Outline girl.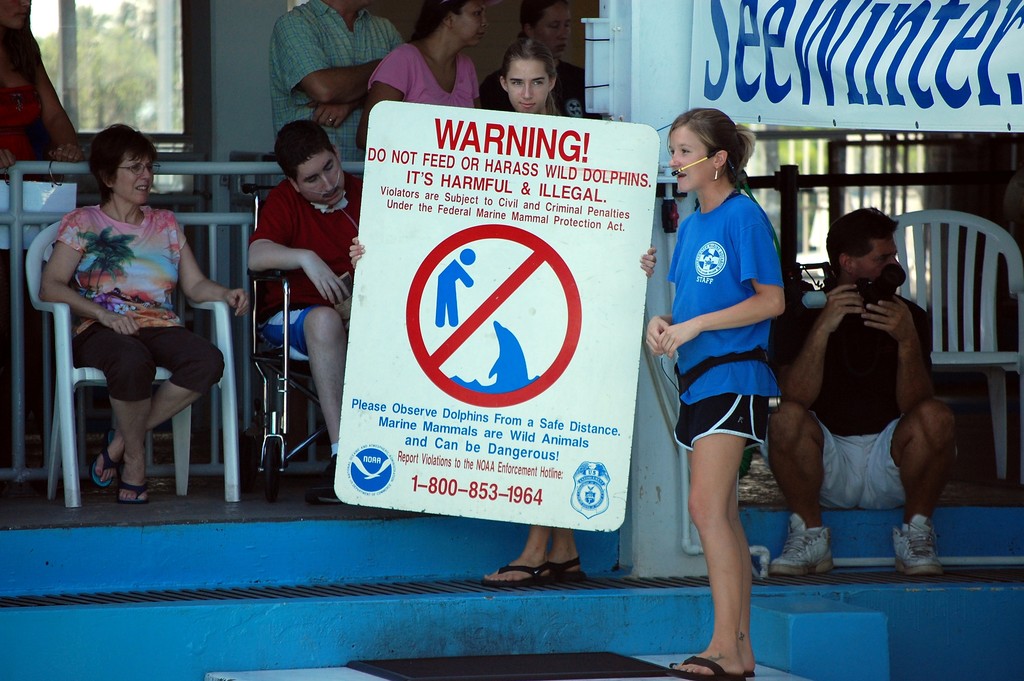
Outline: [left=647, top=104, right=783, bottom=680].
